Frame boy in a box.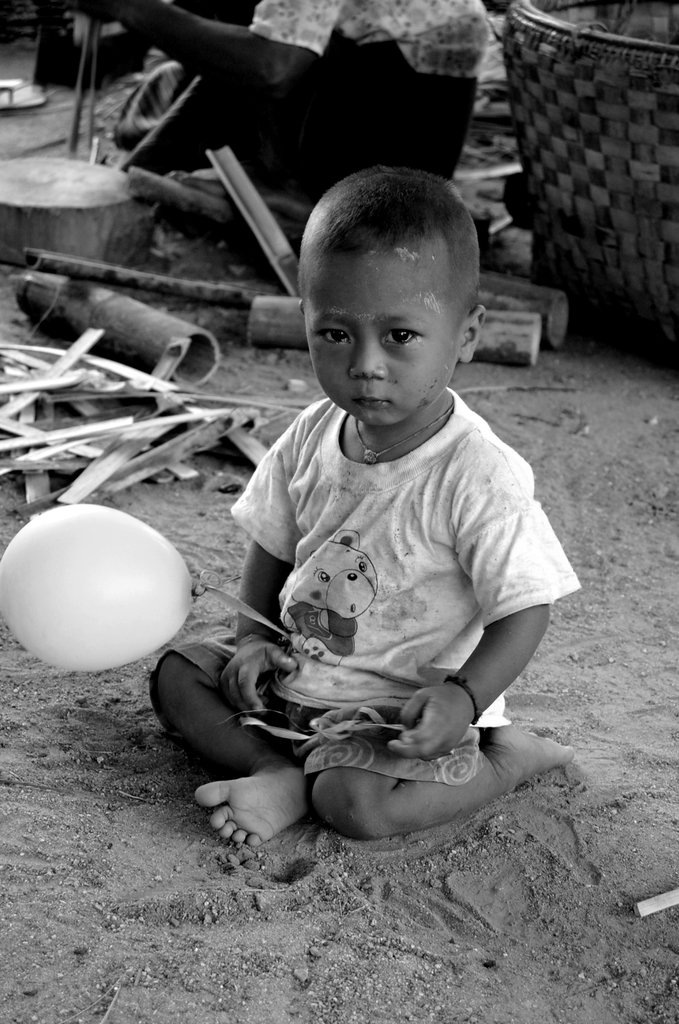
bbox=[173, 154, 559, 862].
